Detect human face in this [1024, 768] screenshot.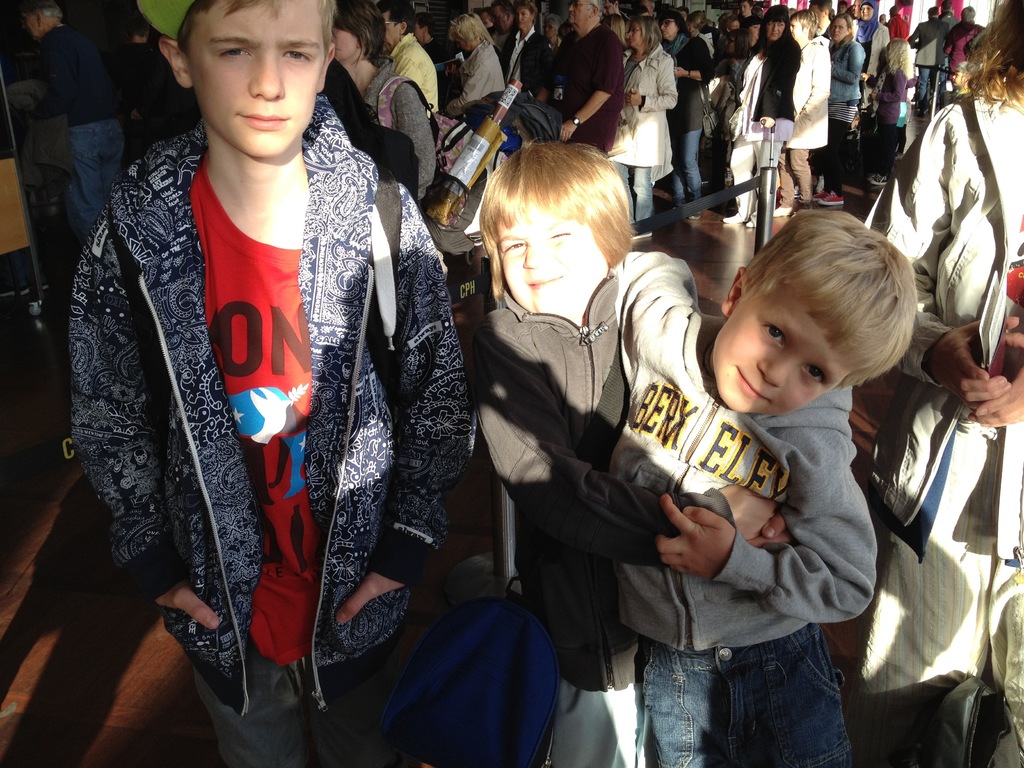
Detection: [711, 298, 852, 406].
